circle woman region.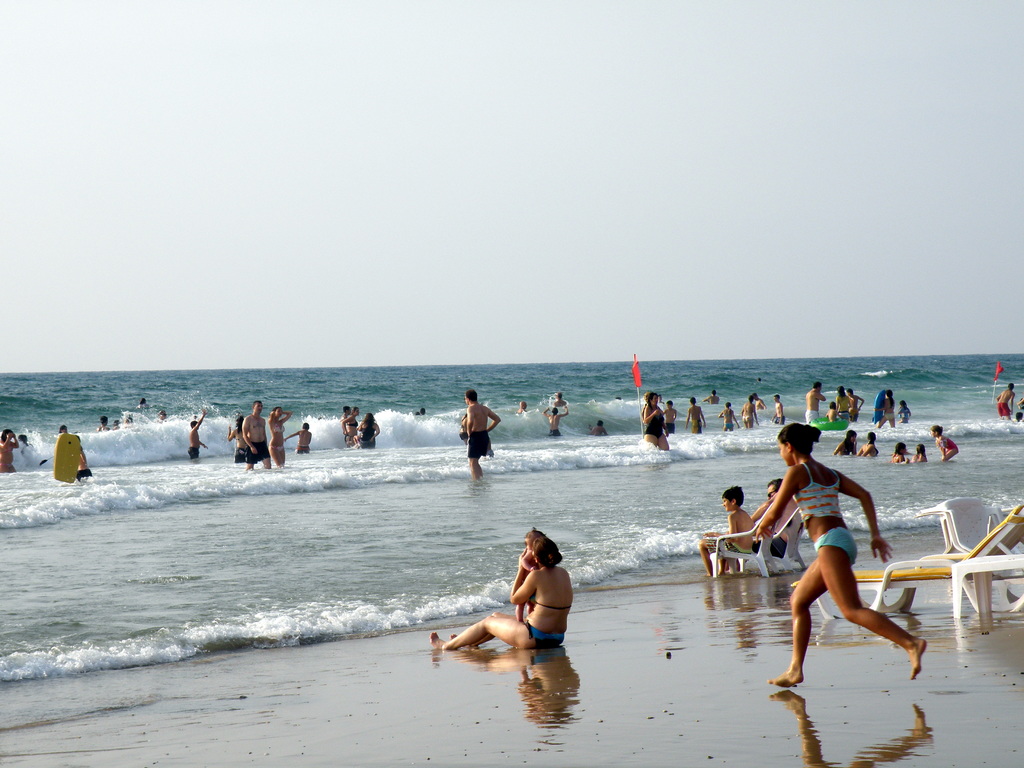
Region: left=360, top=411, right=380, bottom=449.
